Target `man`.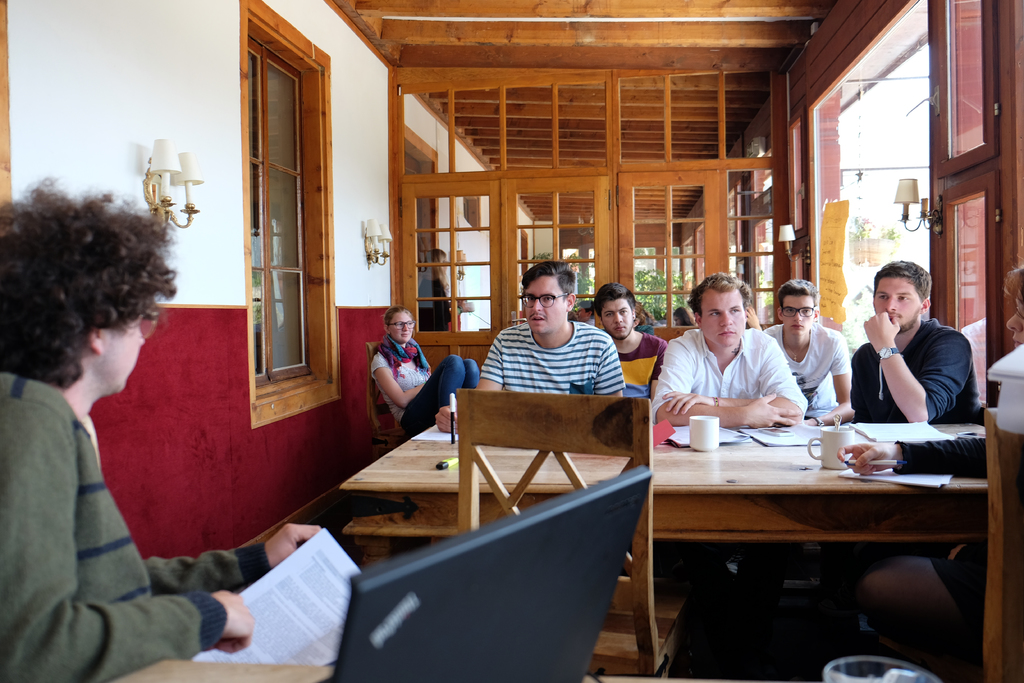
Target region: detection(593, 284, 669, 399).
